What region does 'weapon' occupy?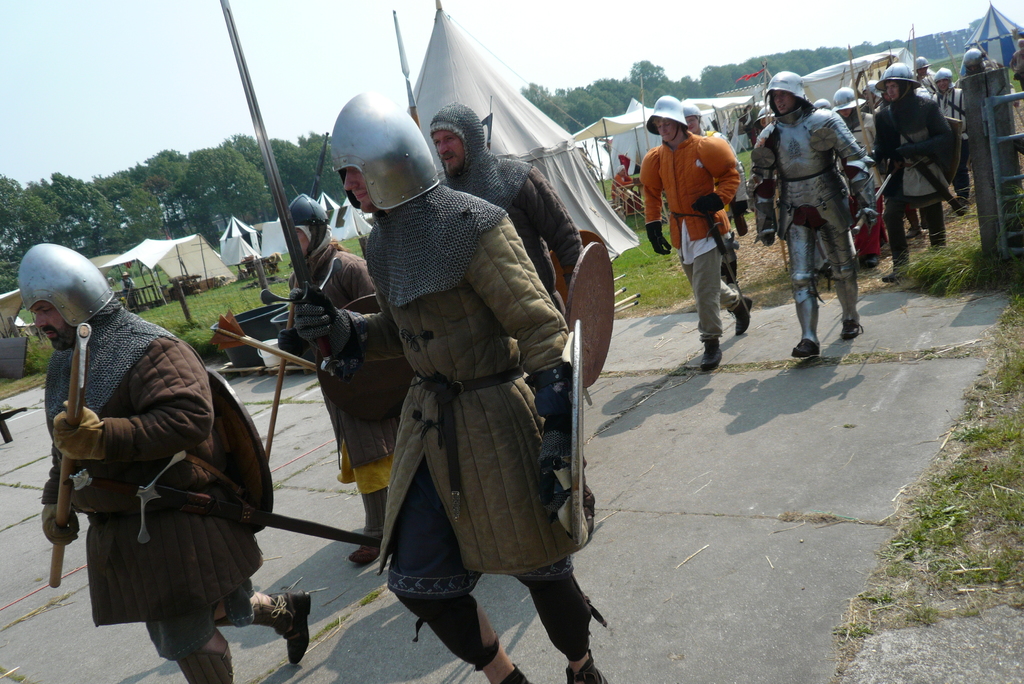
region(705, 208, 752, 318).
